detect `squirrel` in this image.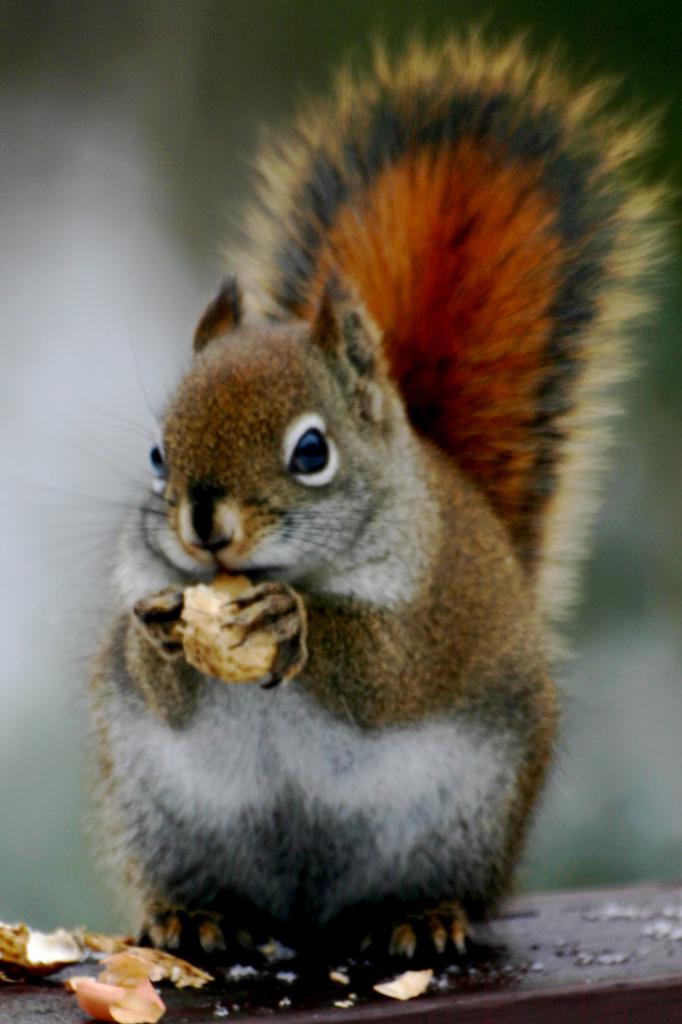
Detection: {"left": 18, "top": 26, "right": 676, "bottom": 968}.
